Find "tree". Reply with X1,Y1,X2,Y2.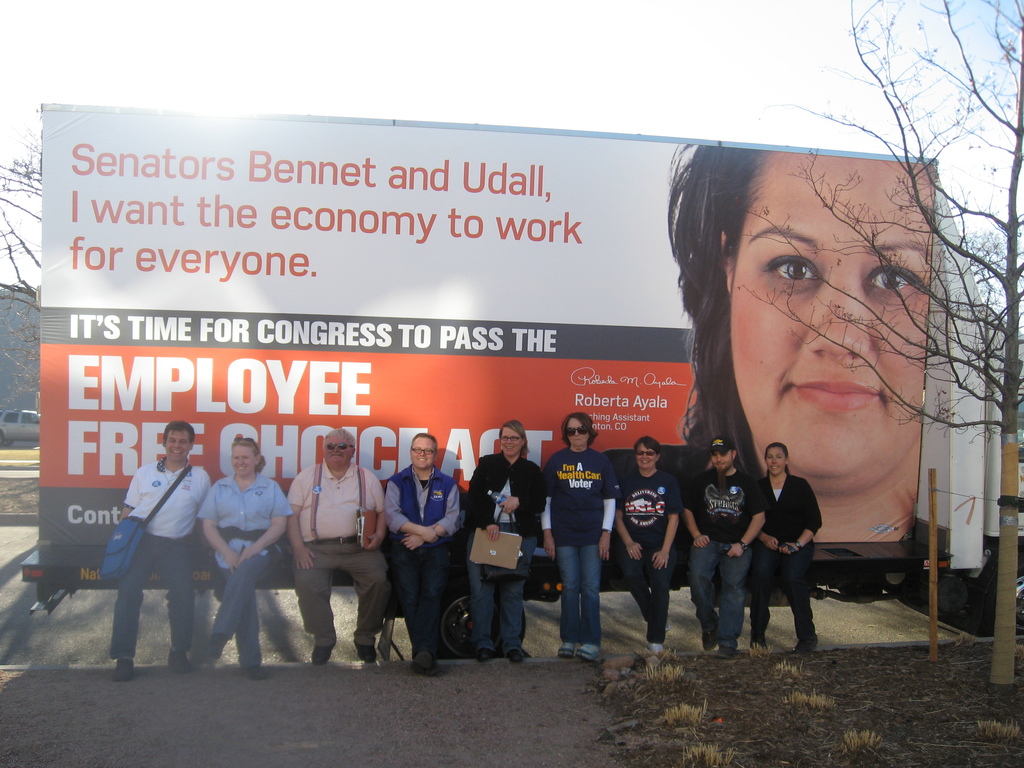
724,0,1023,685.
